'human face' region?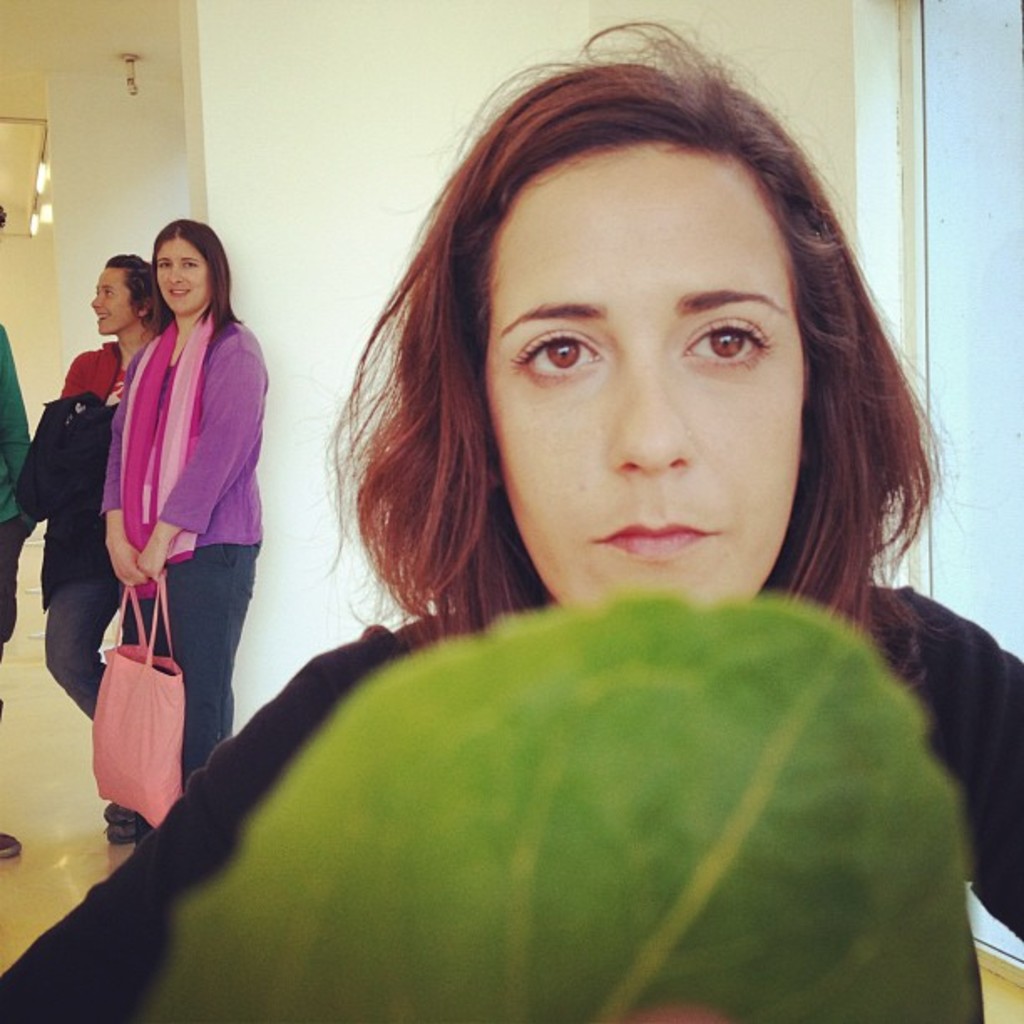
x1=89, y1=264, x2=154, y2=328
